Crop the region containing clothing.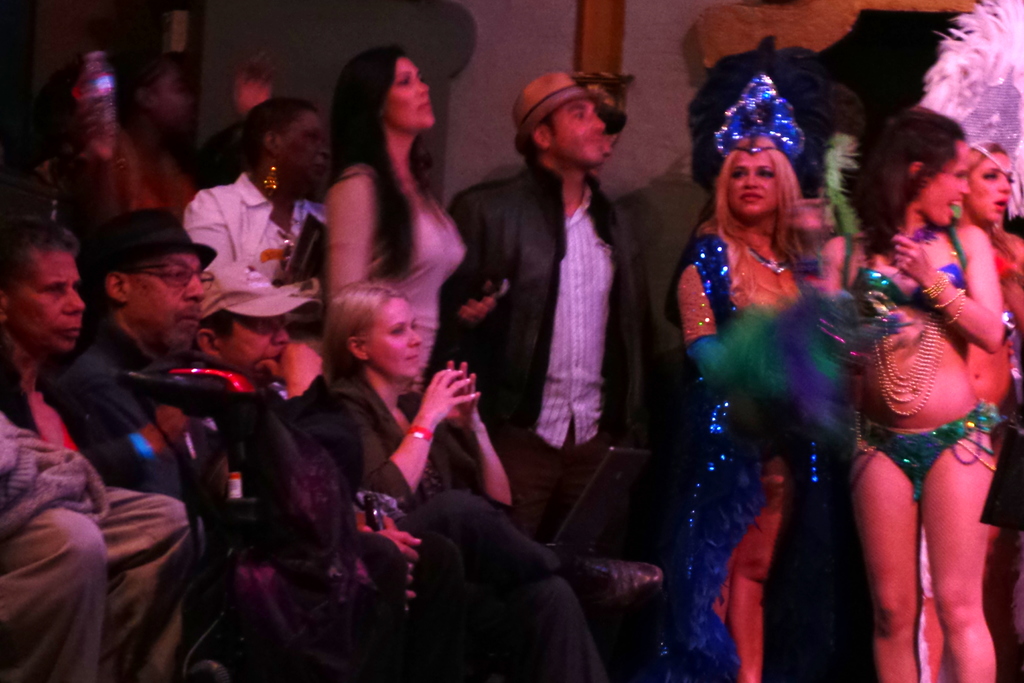
Crop region: {"left": 106, "top": 117, "right": 211, "bottom": 216}.
